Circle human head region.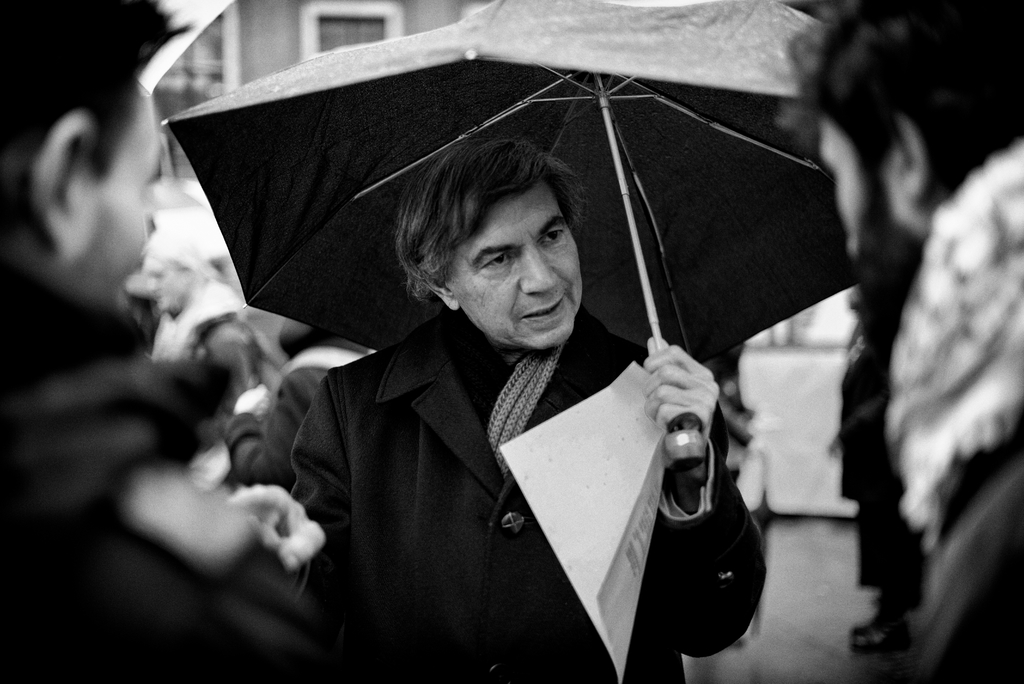
Region: 0/0/161/316.
